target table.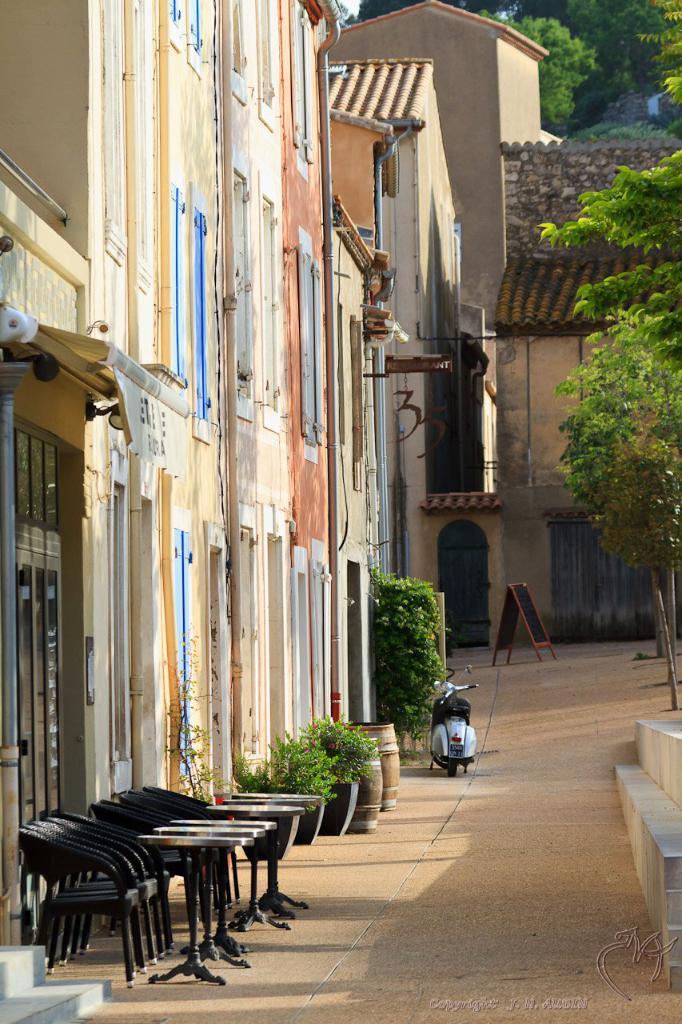
Target region: l=152, t=825, r=261, b=964.
